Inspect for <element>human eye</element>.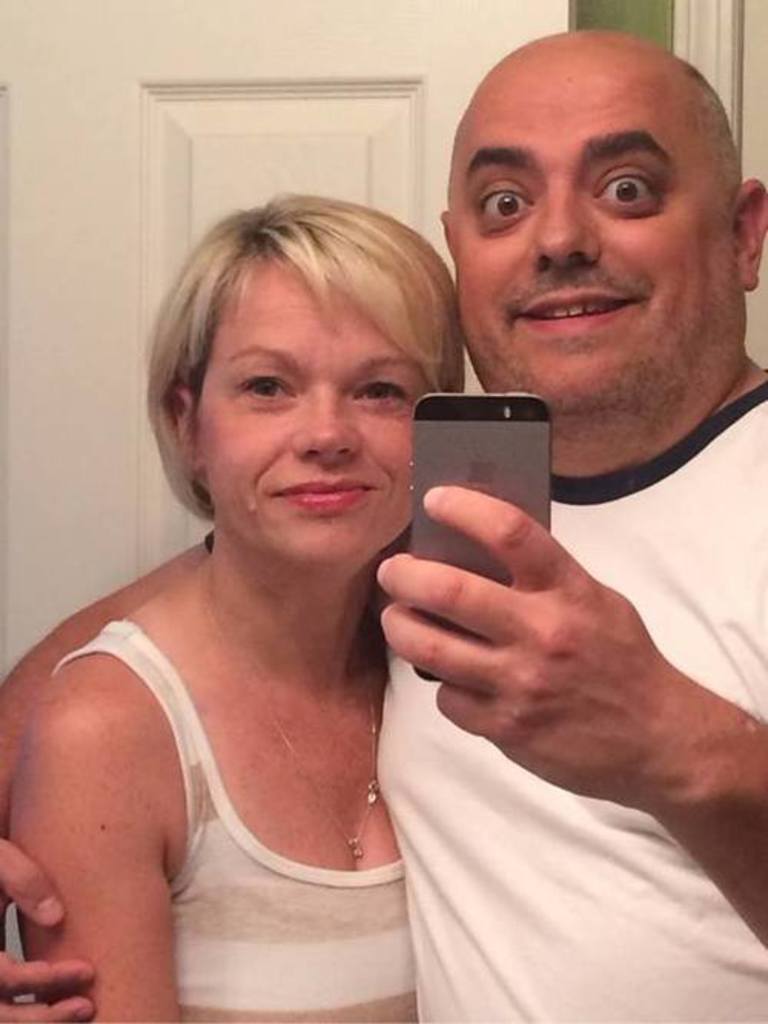
Inspection: x1=478, y1=138, x2=562, y2=229.
